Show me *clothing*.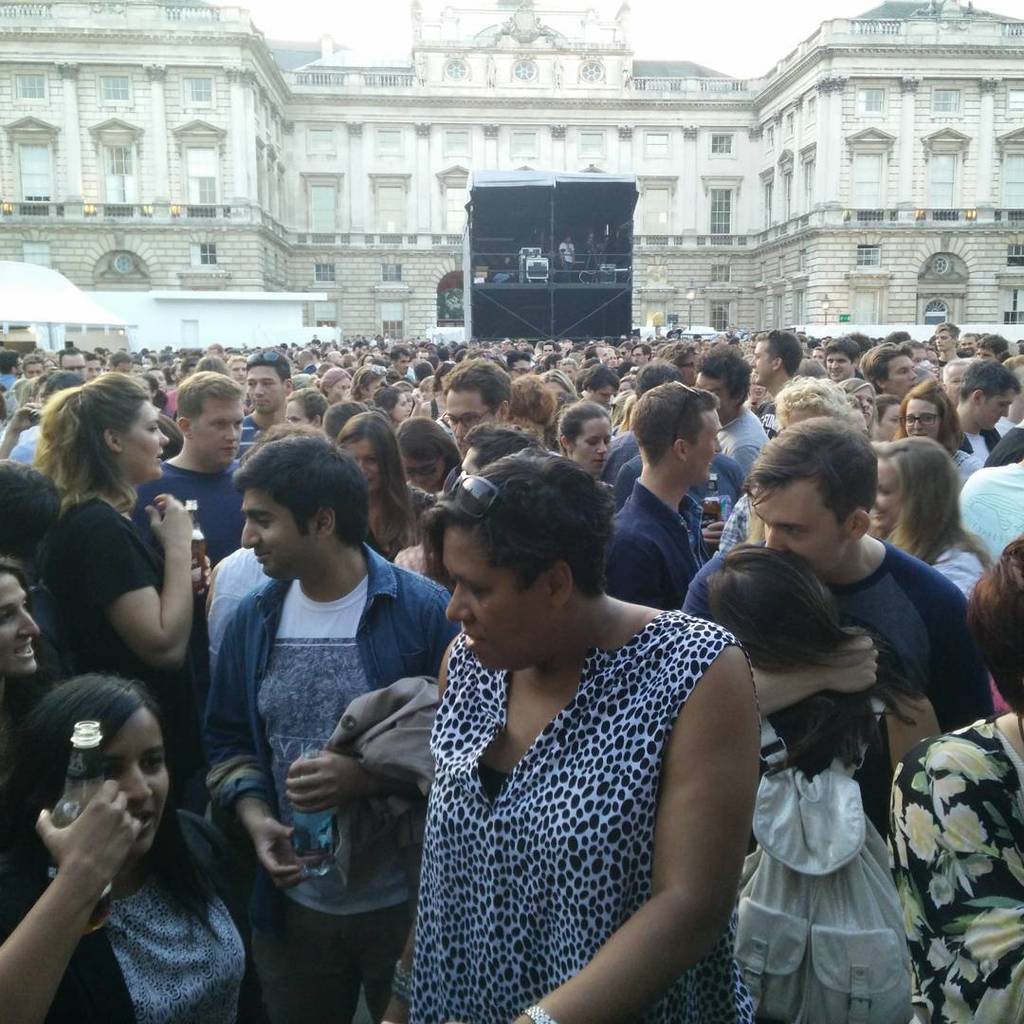
*clothing* is here: x1=303 y1=666 x2=448 y2=906.
